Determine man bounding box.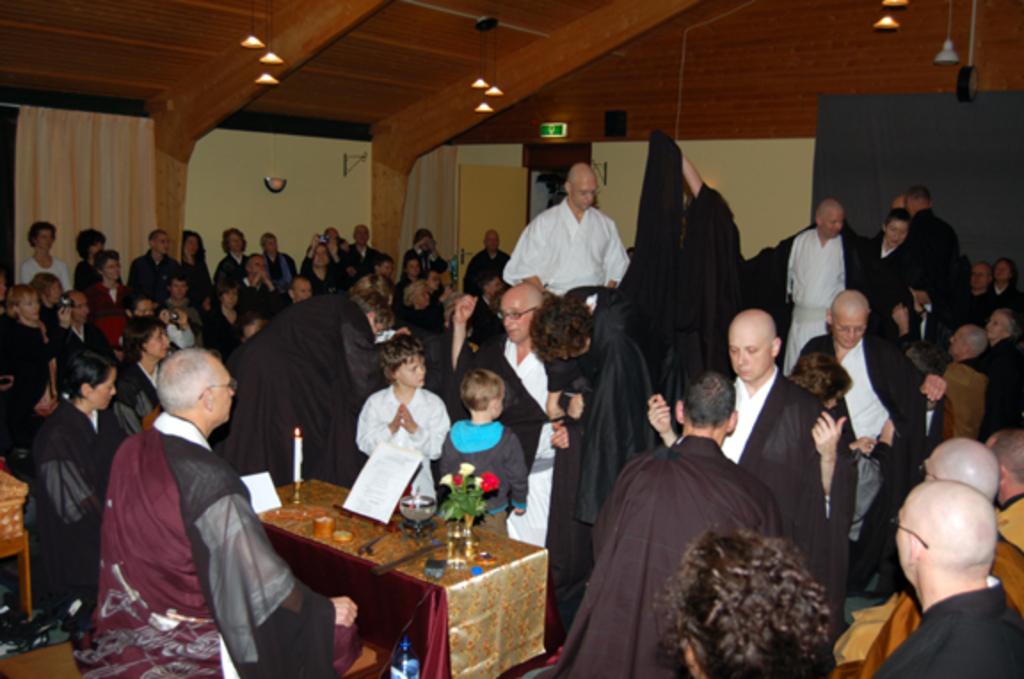
Determined: 782/206/859/366.
